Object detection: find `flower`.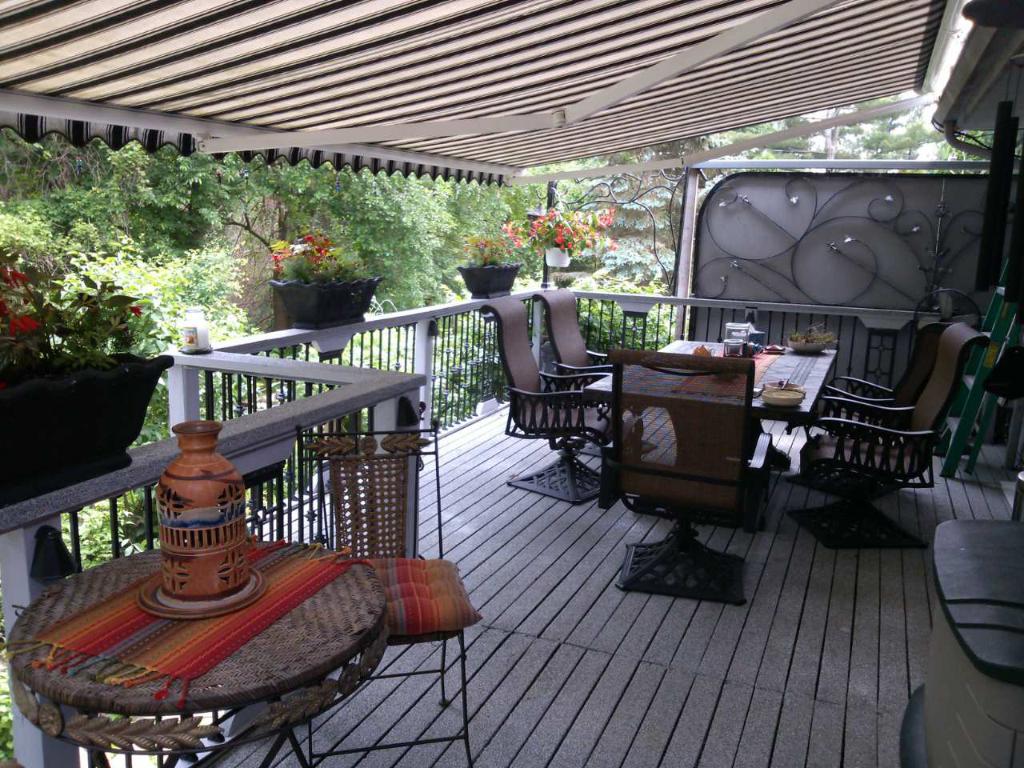
bbox=[0, 295, 7, 317].
